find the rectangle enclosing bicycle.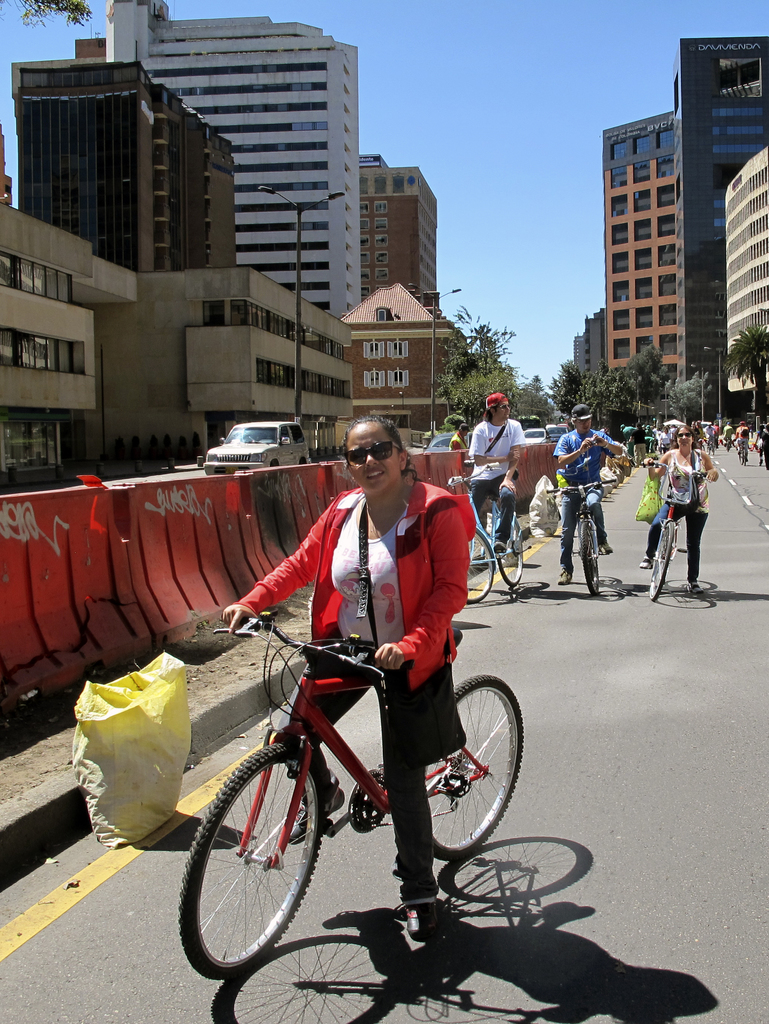
(539, 475, 607, 601).
